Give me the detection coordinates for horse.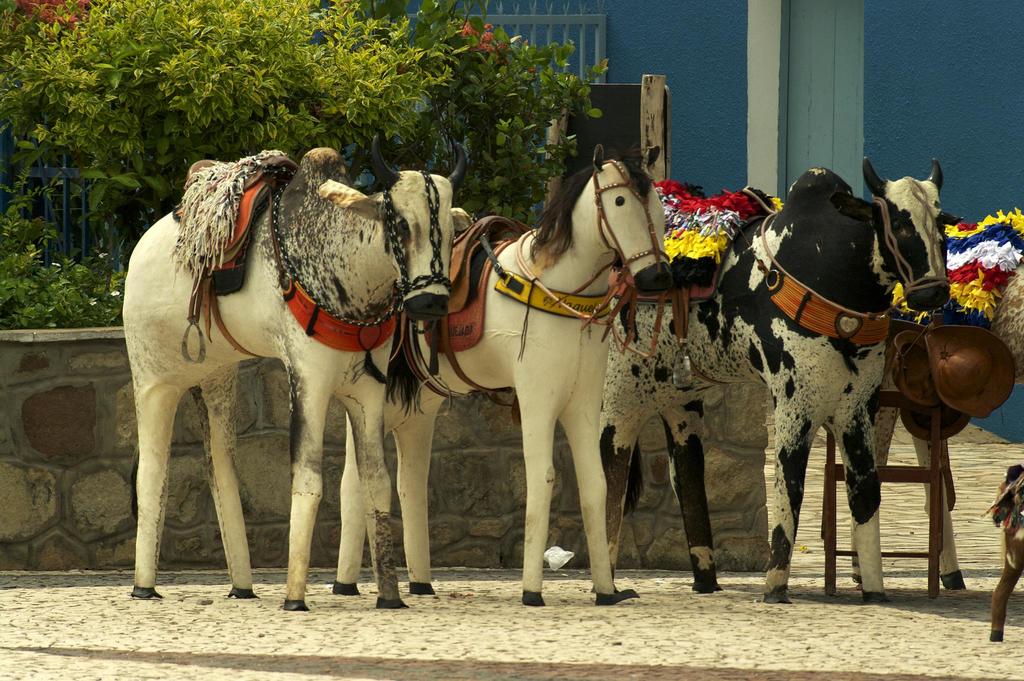
box=[331, 141, 675, 609].
